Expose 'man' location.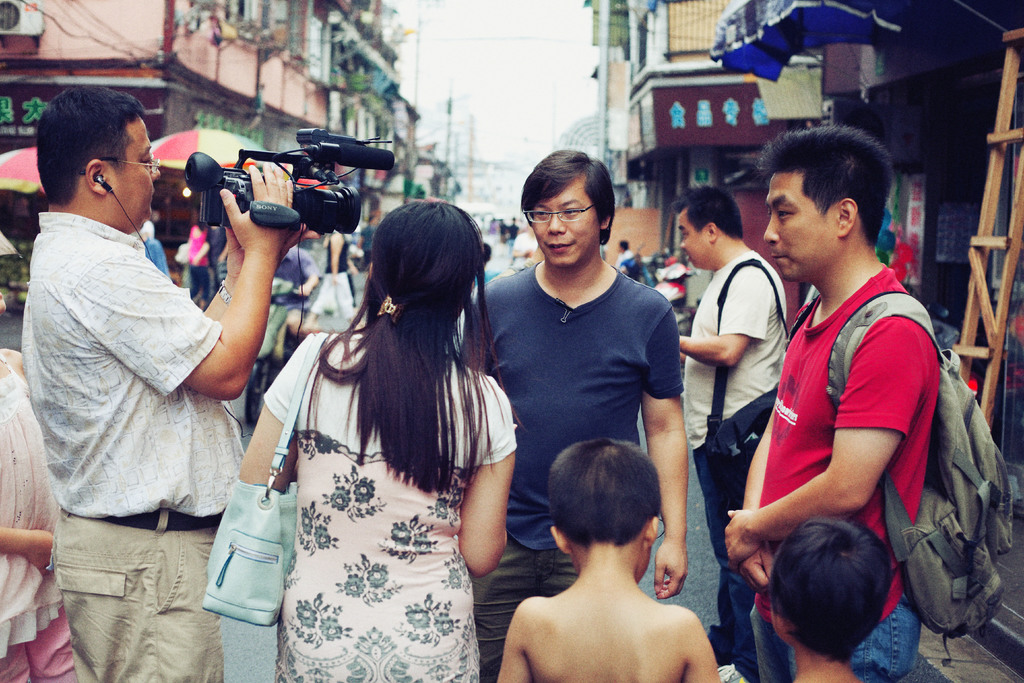
Exposed at <bbox>454, 145, 689, 682</bbox>.
